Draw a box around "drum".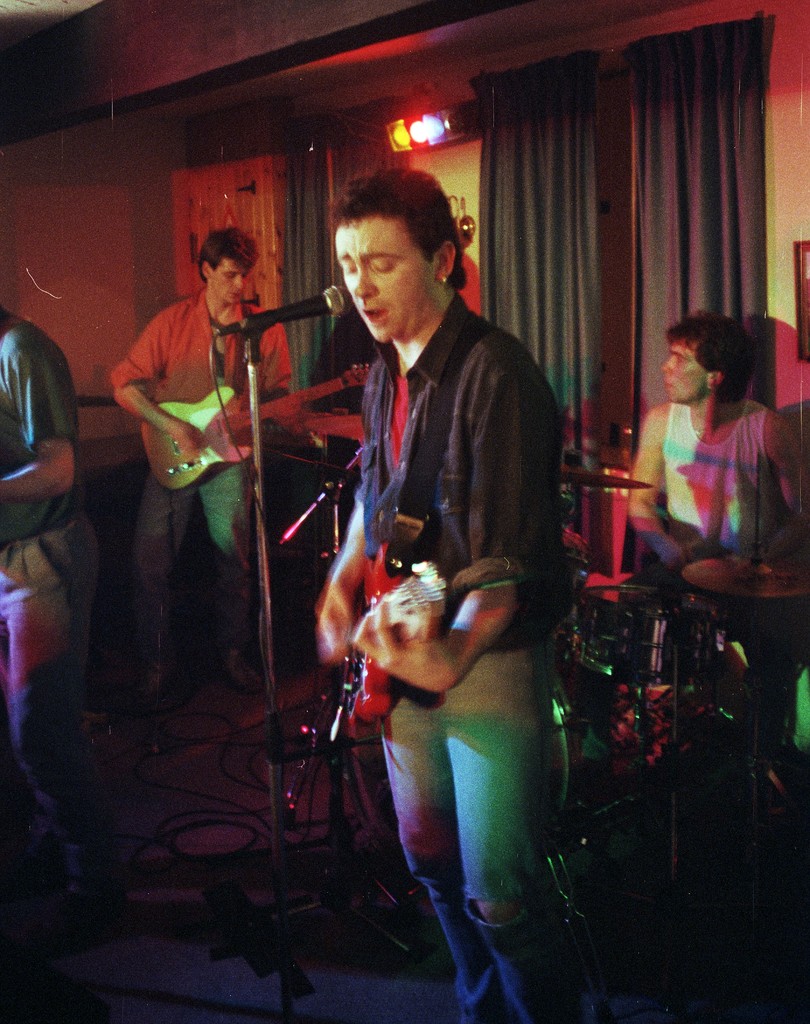
l=352, t=662, r=711, b=853.
